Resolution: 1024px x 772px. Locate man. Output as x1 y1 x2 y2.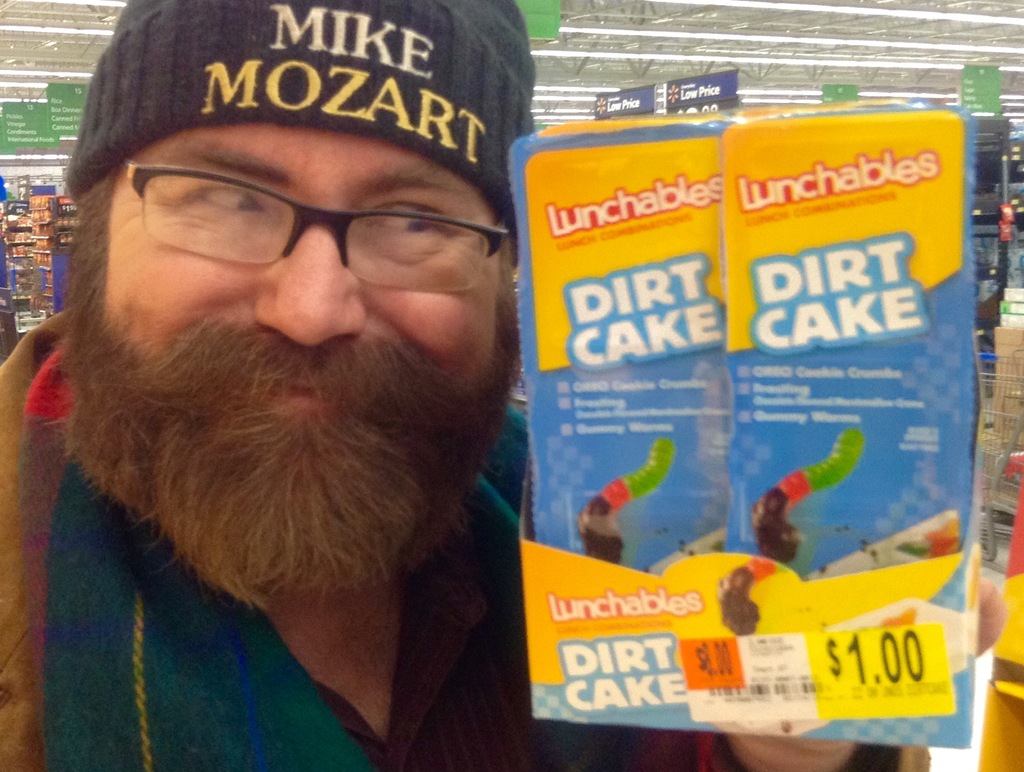
0 0 1009 771.
